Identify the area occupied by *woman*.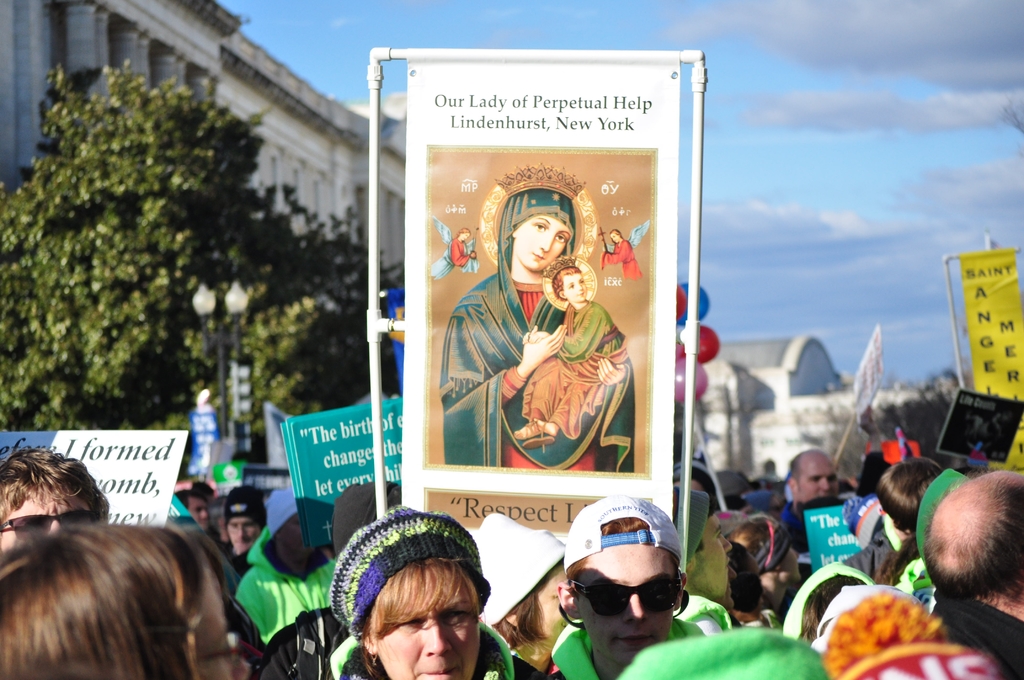
Area: BBox(259, 506, 566, 679).
